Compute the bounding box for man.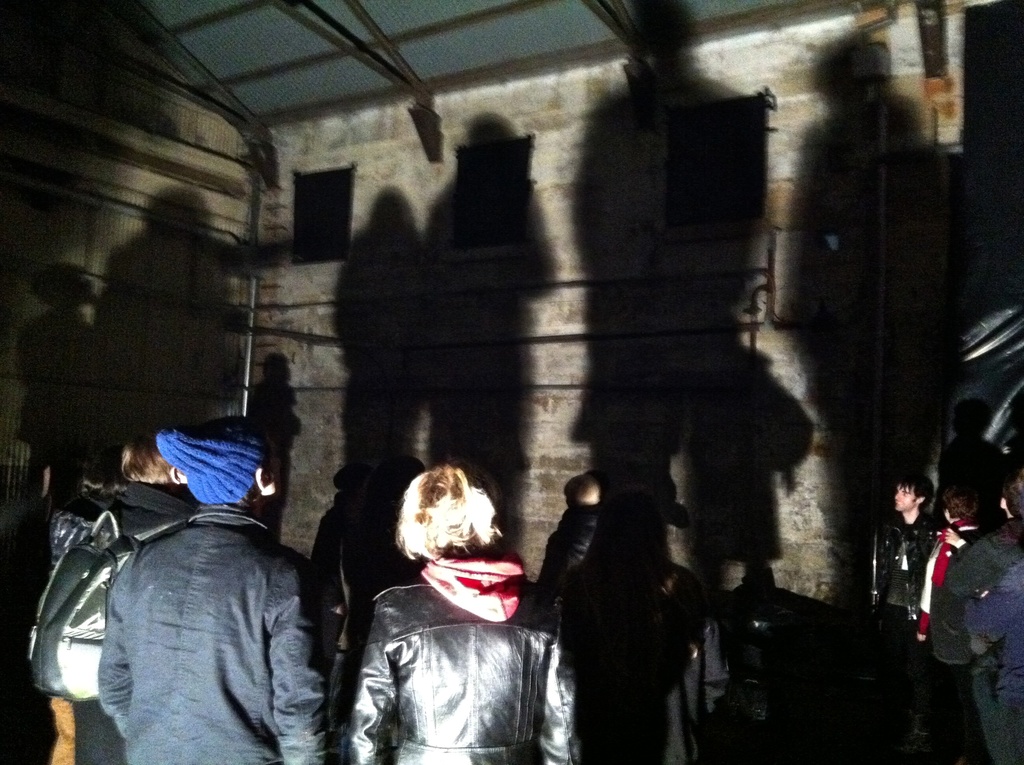
[left=947, top=480, right=1021, bottom=764].
